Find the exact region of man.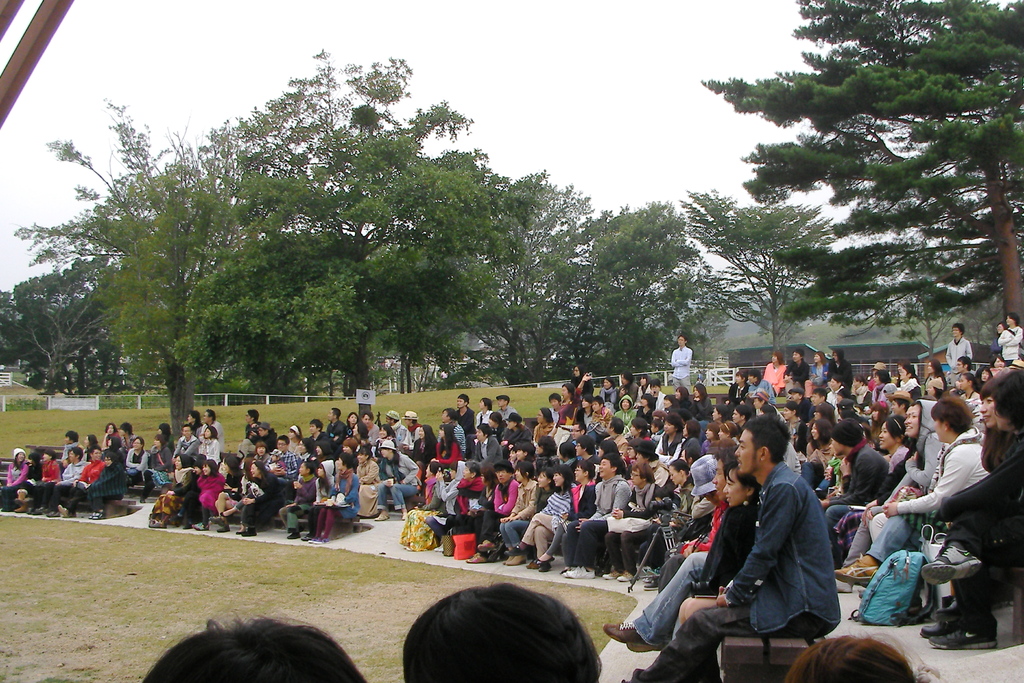
Exact region: [819, 419, 886, 570].
